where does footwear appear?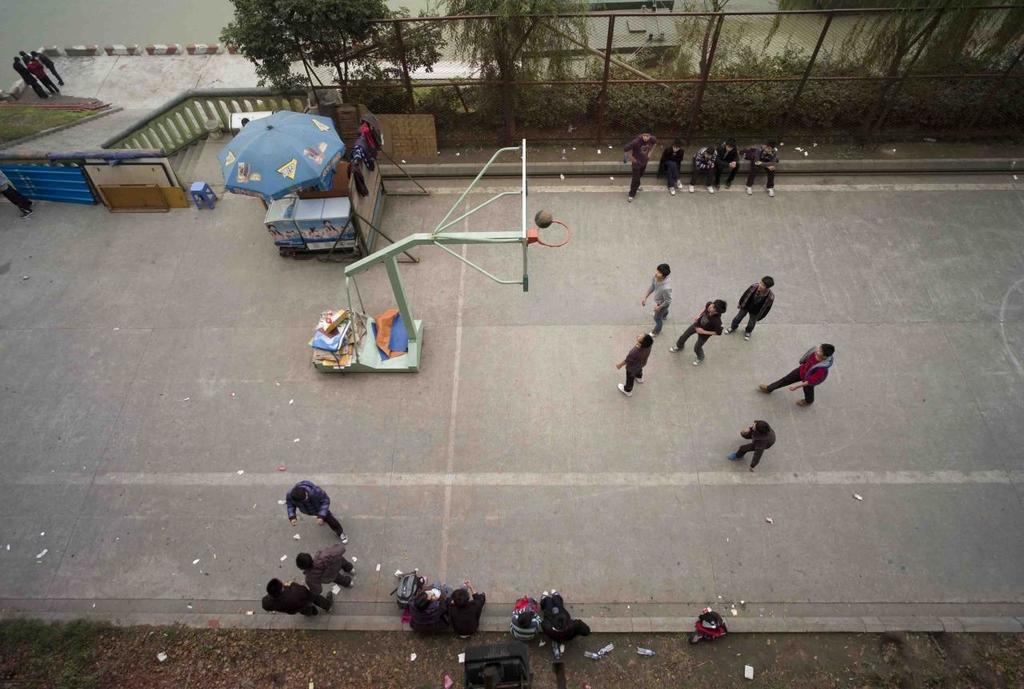
Appears at pyautogui.locateOnScreen(766, 186, 773, 196).
